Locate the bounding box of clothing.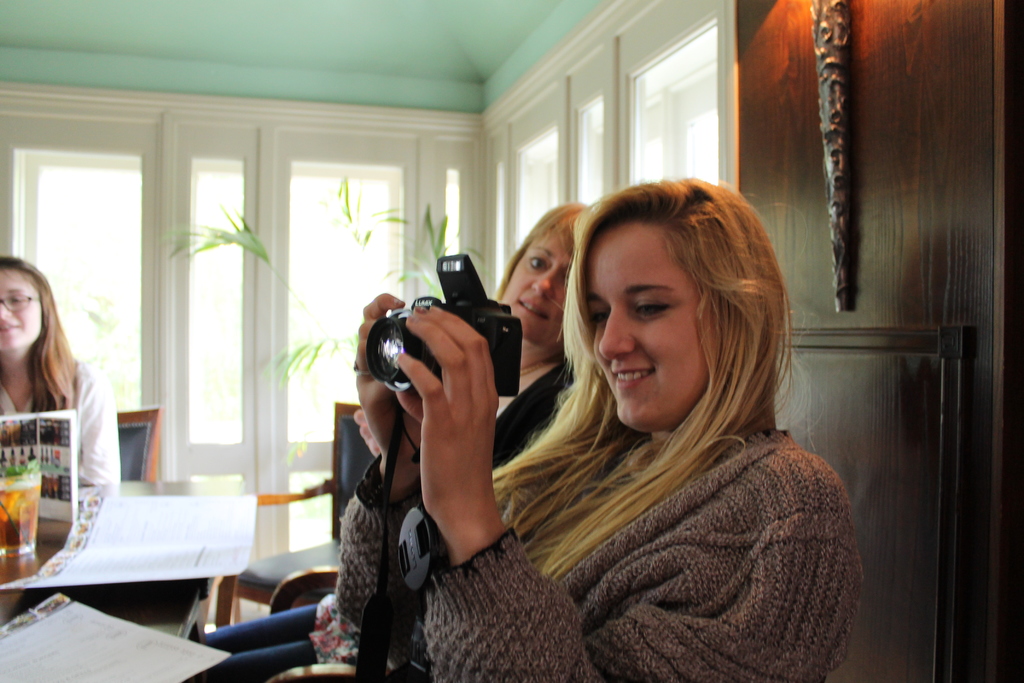
Bounding box: [x1=333, y1=425, x2=863, y2=682].
